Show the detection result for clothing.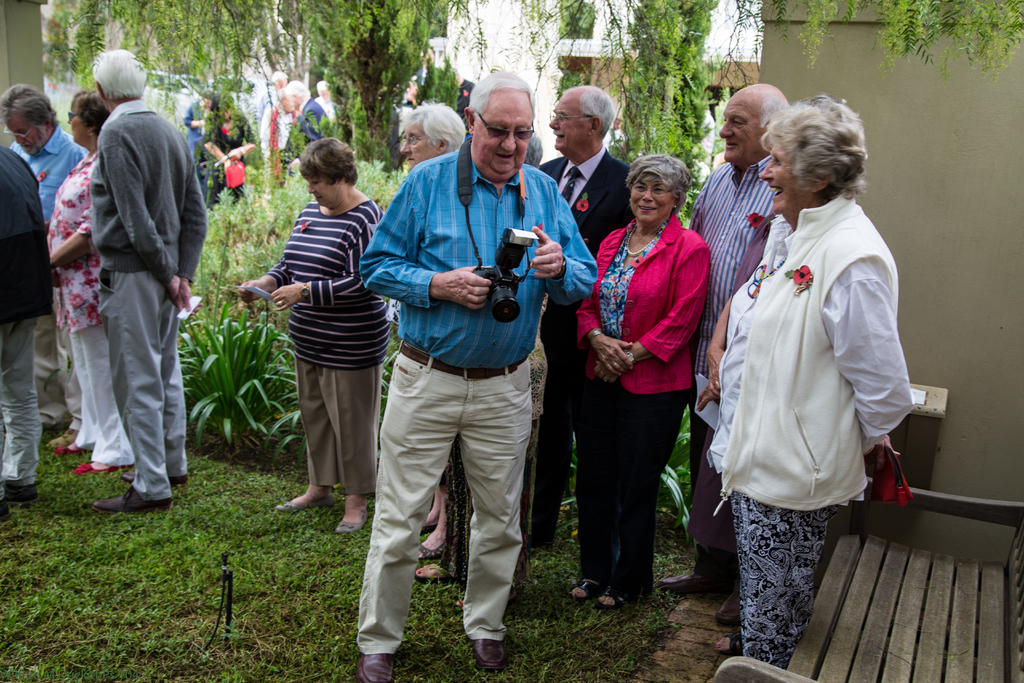
(left=572, top=213, right=710, bottom=589).
